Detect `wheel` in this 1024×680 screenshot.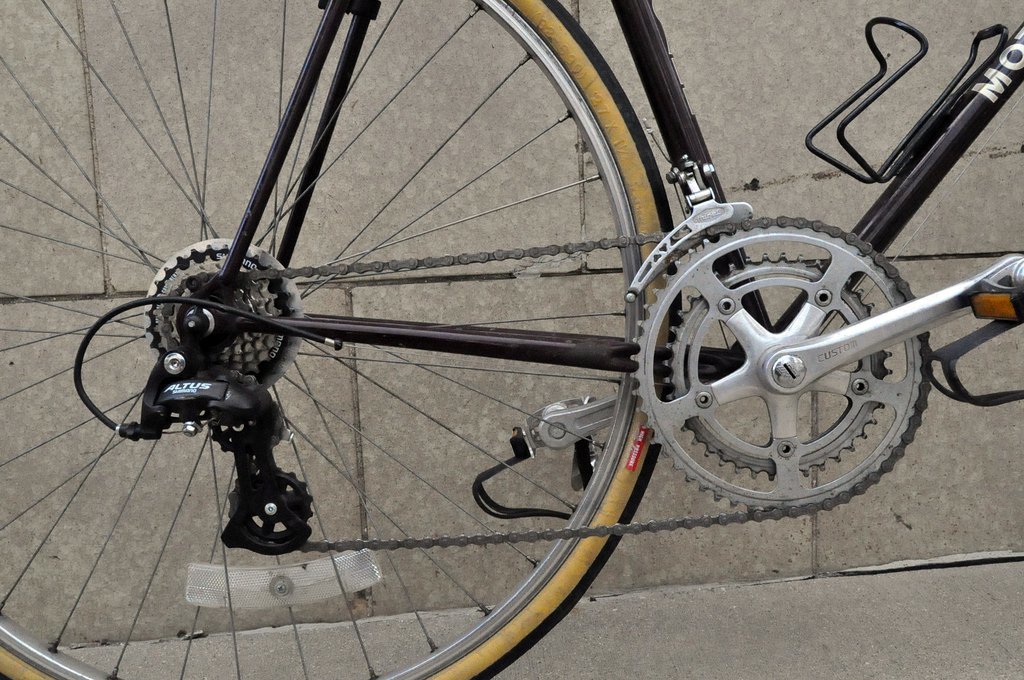
Detection: select_region(0, 0, 685, 679).
